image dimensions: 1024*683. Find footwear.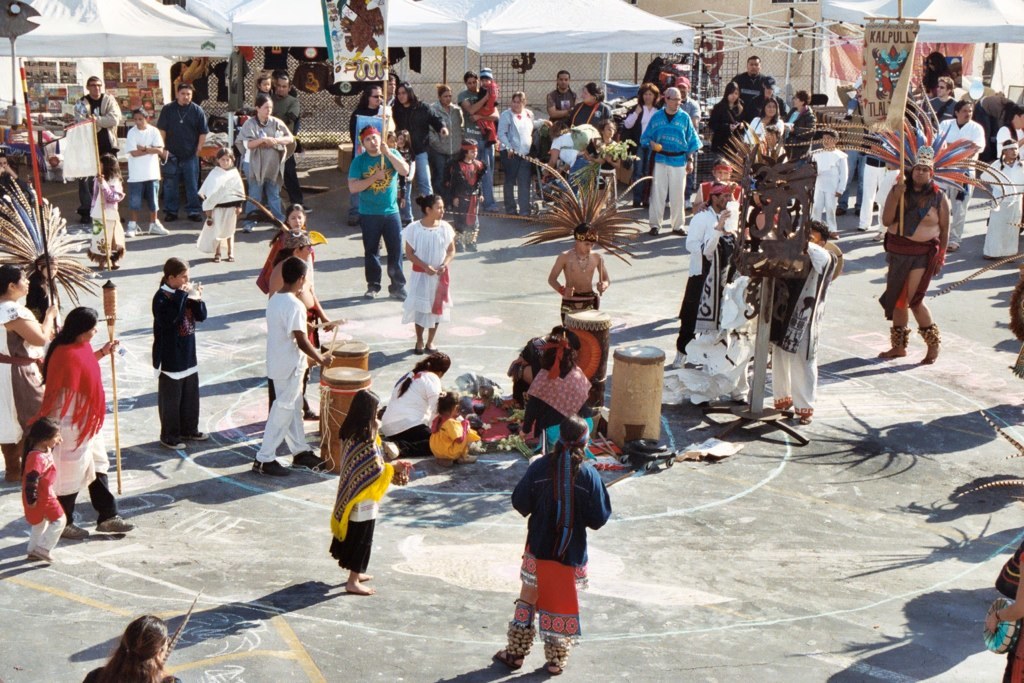
212, 250, 220, 264.
